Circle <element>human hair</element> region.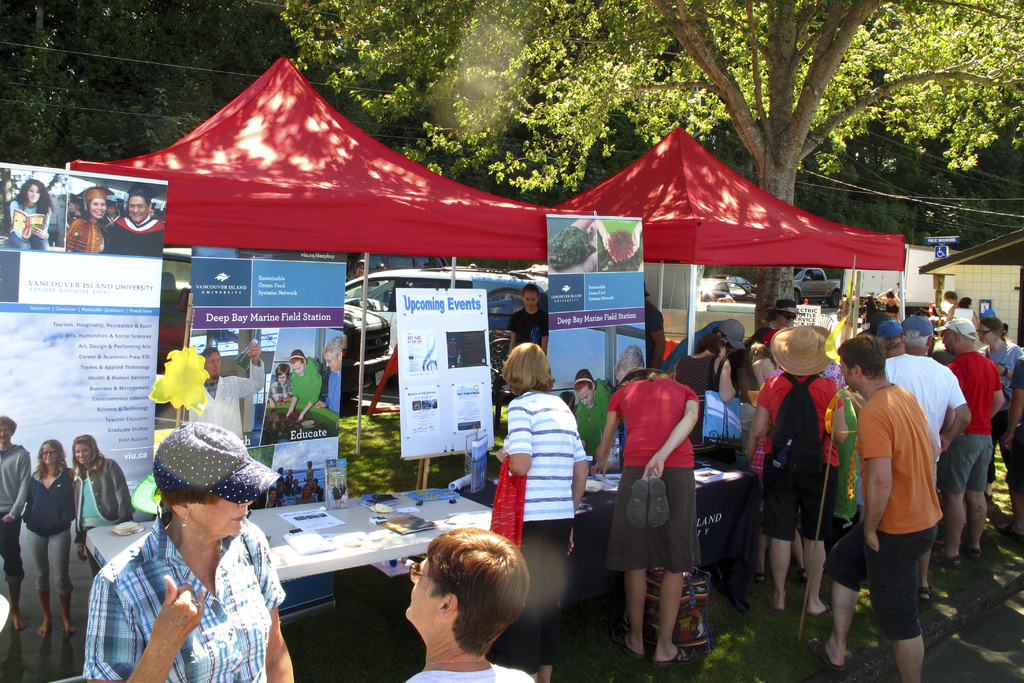
Region: select_region(957, 294, 973, 309).
